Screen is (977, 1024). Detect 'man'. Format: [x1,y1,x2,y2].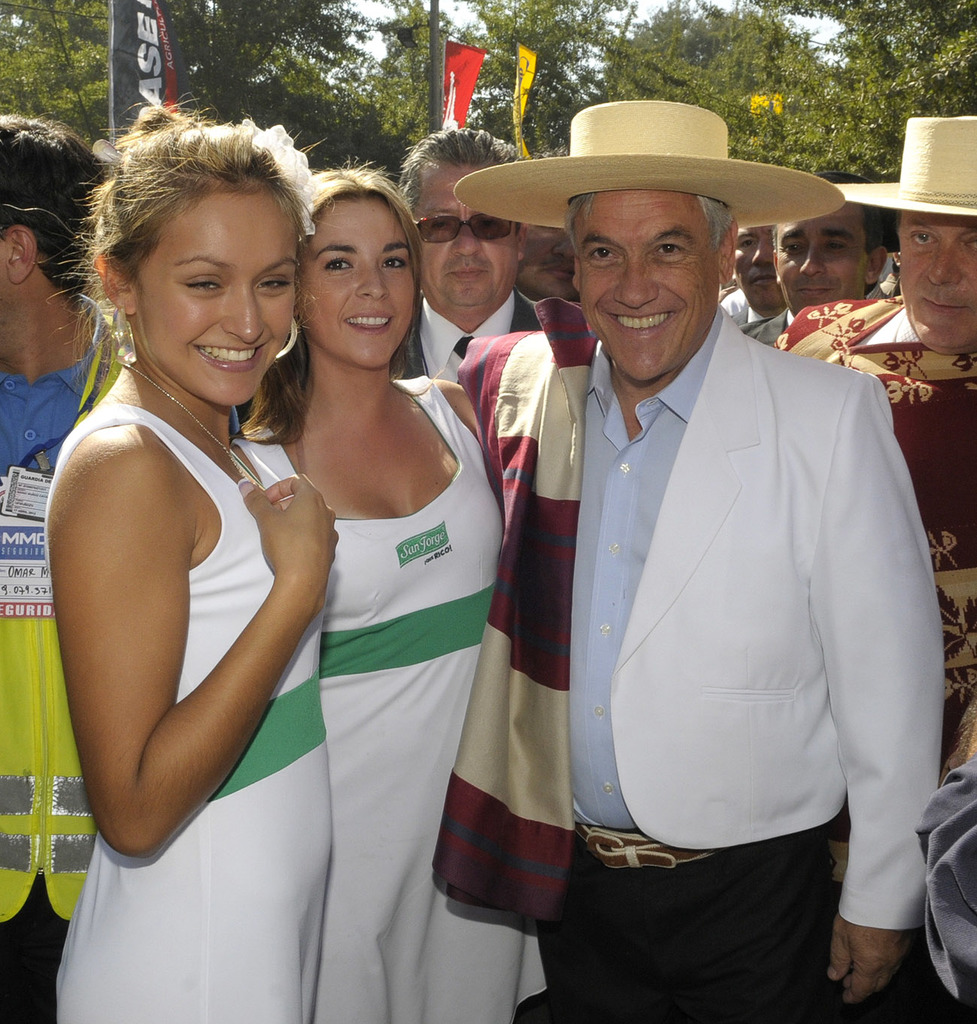
[737,220,790,318].
